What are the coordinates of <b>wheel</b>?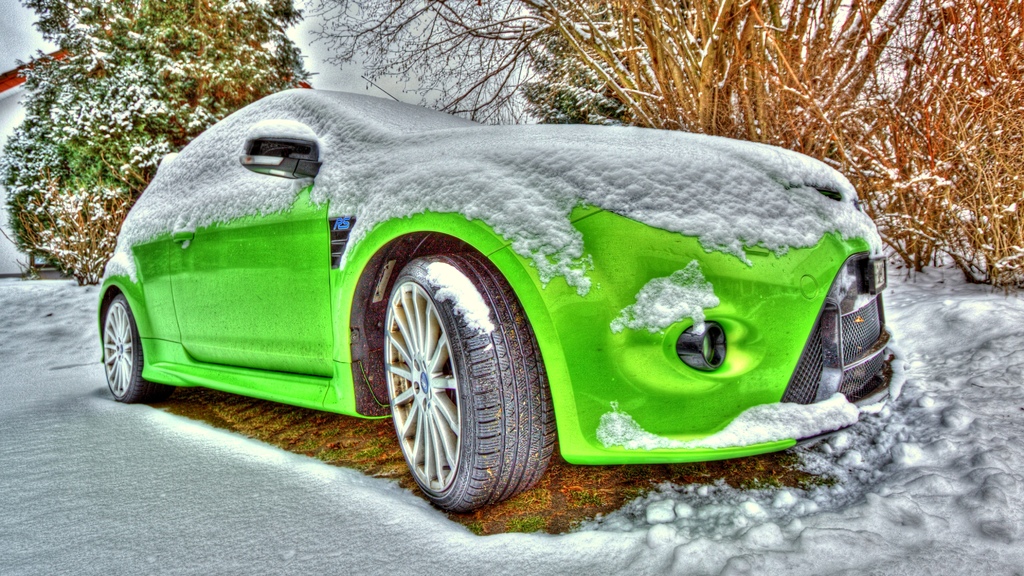
Rect(374, 252, 557, 513).
